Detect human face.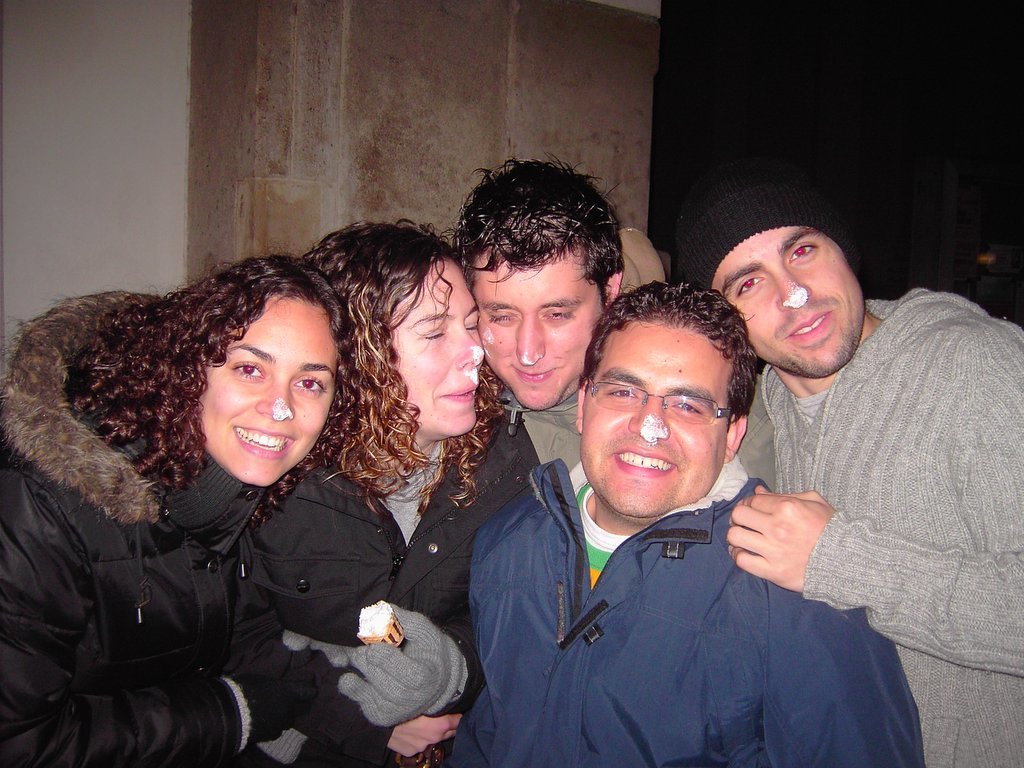
Detected at l=199, t=292, r=339, b=487.
